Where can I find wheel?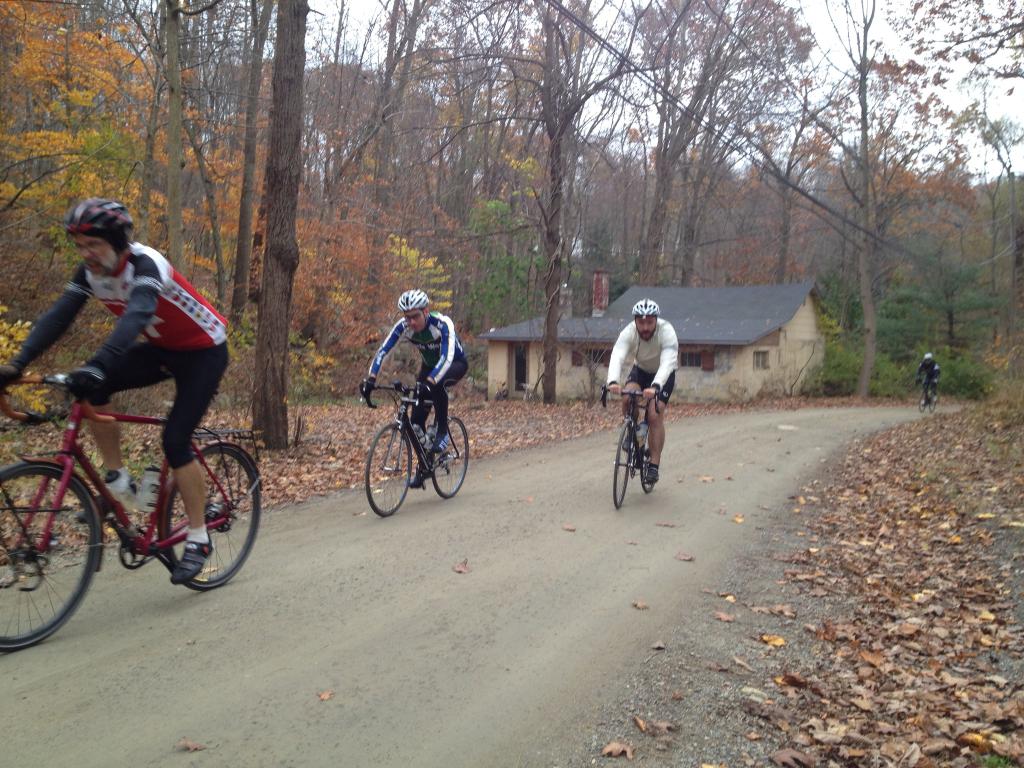
You can find it at [167, 442, 263, 588].
